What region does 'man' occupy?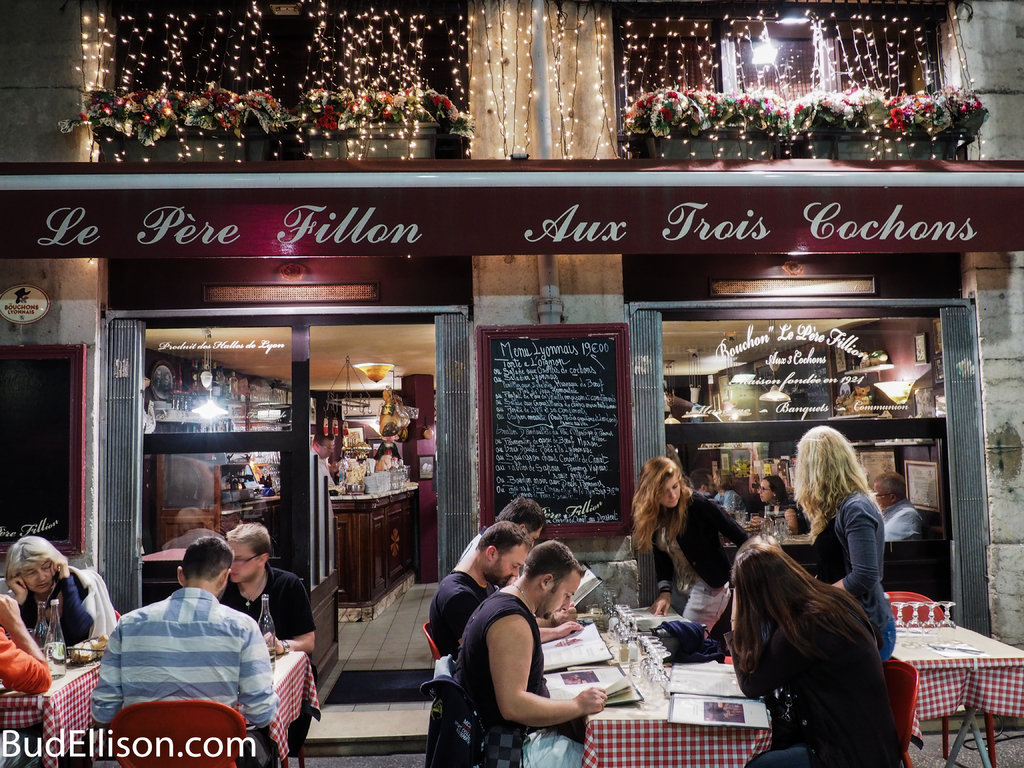
227:522:317:767.
